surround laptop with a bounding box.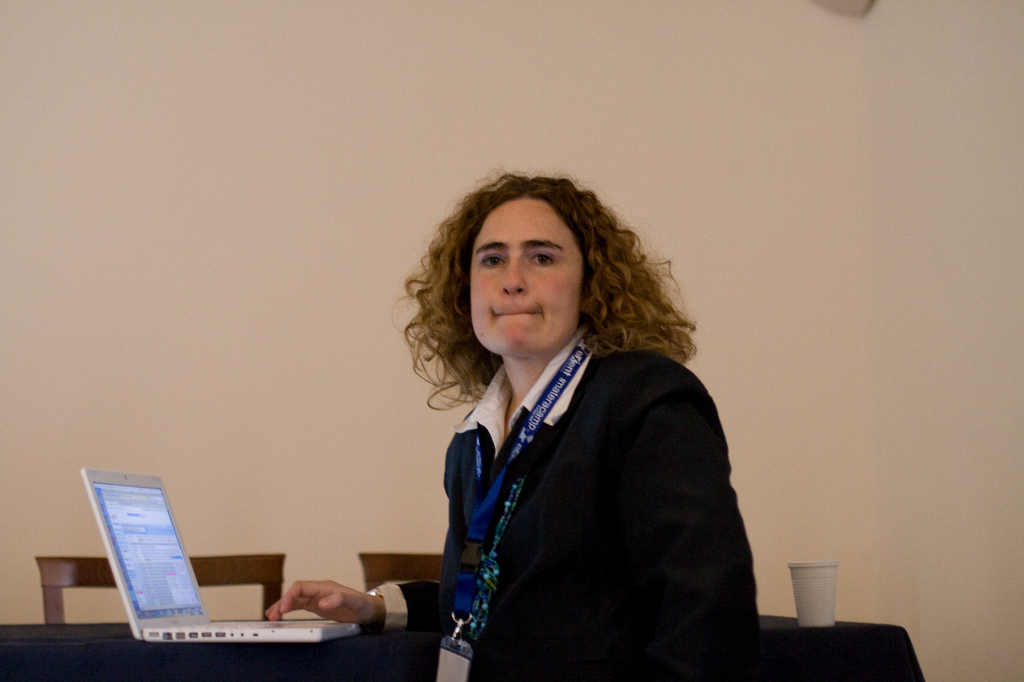
box=[66, 472, 350, 666].
